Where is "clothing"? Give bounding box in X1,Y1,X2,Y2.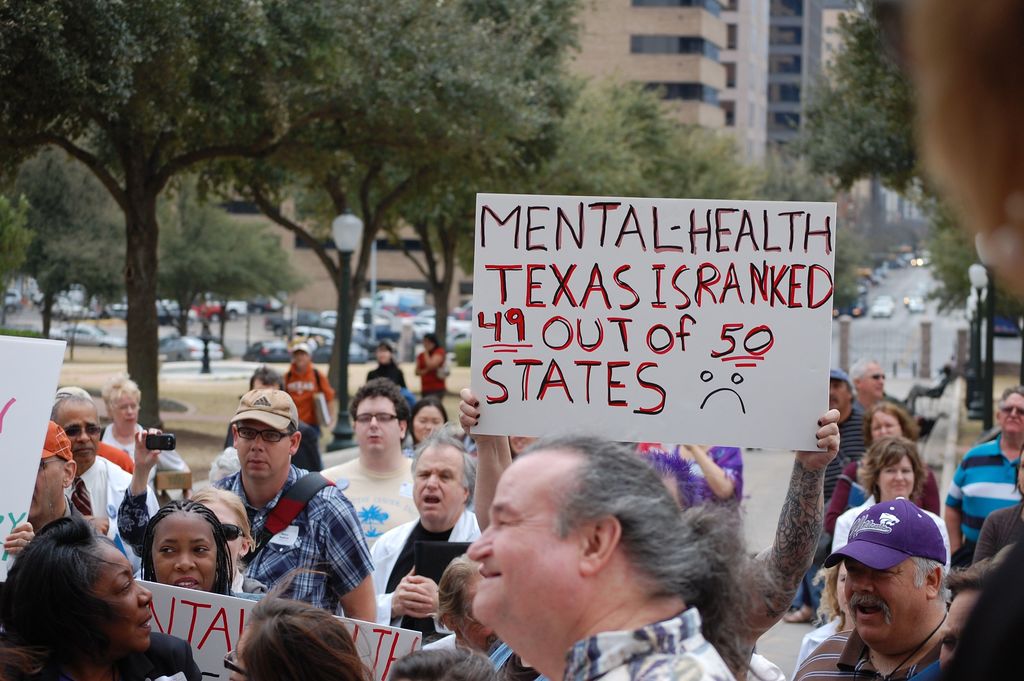
639,444,742,515.
